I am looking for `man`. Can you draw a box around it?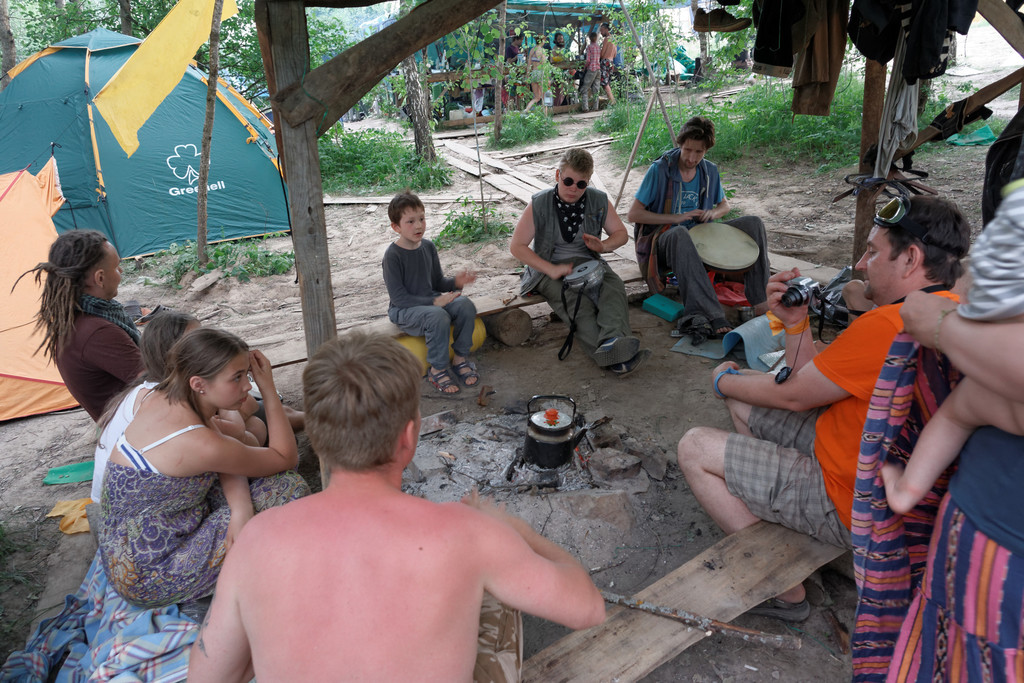
Sure, the bounding box is left=207, top=327, right=582, bottom=672.
